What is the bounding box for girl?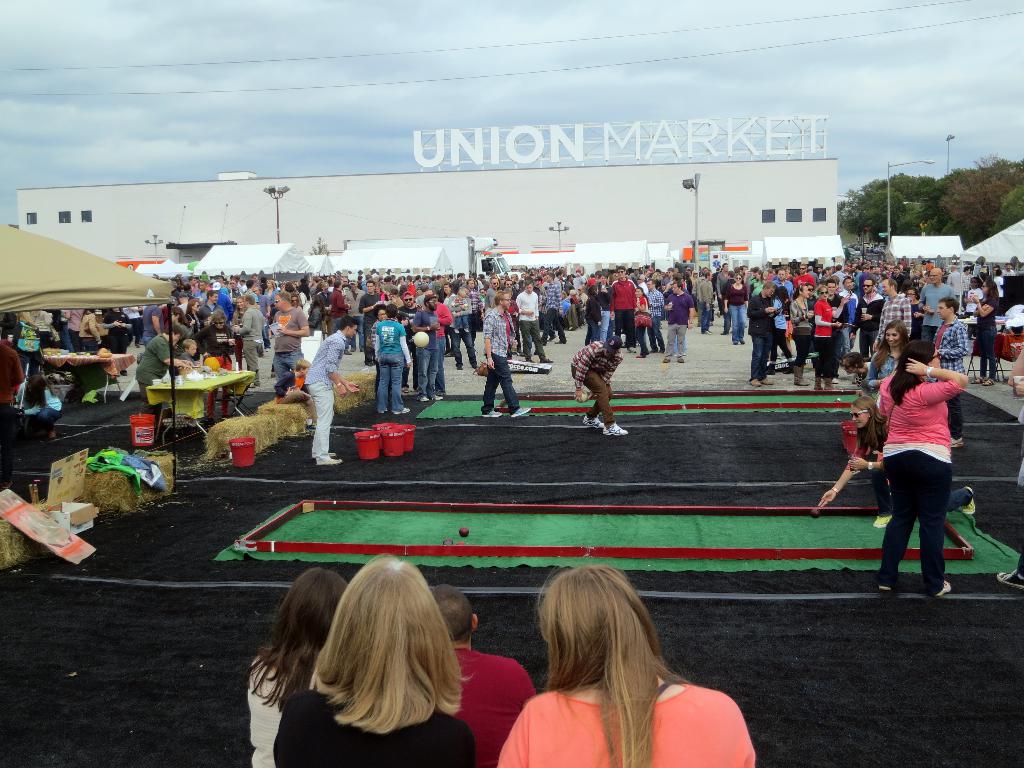
(left=244, top=569, right=348, bottom=762).
